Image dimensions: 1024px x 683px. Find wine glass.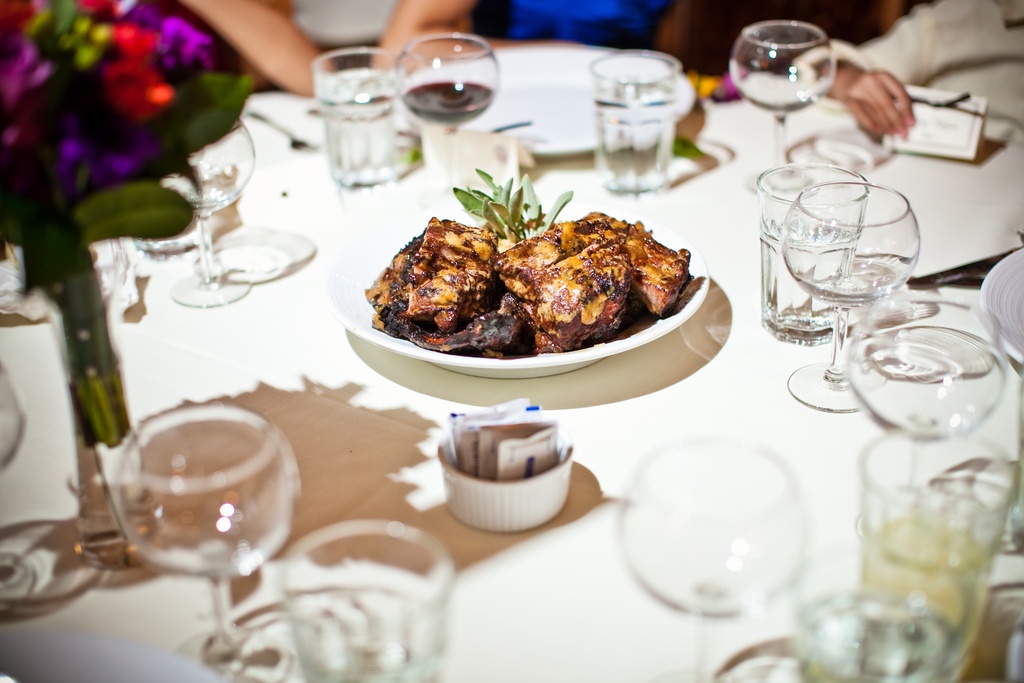
bbox=(724, 24, 833, 192).
